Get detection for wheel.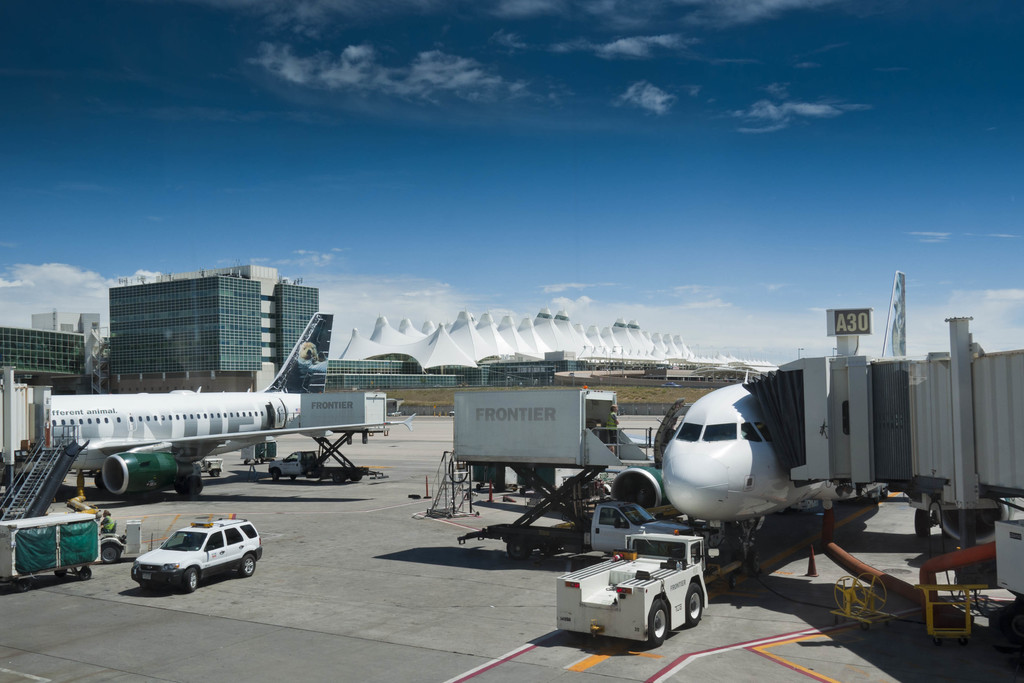
Detection: {"x1": 102, "y1": 547, "x2": 120, "y2": 561}.
